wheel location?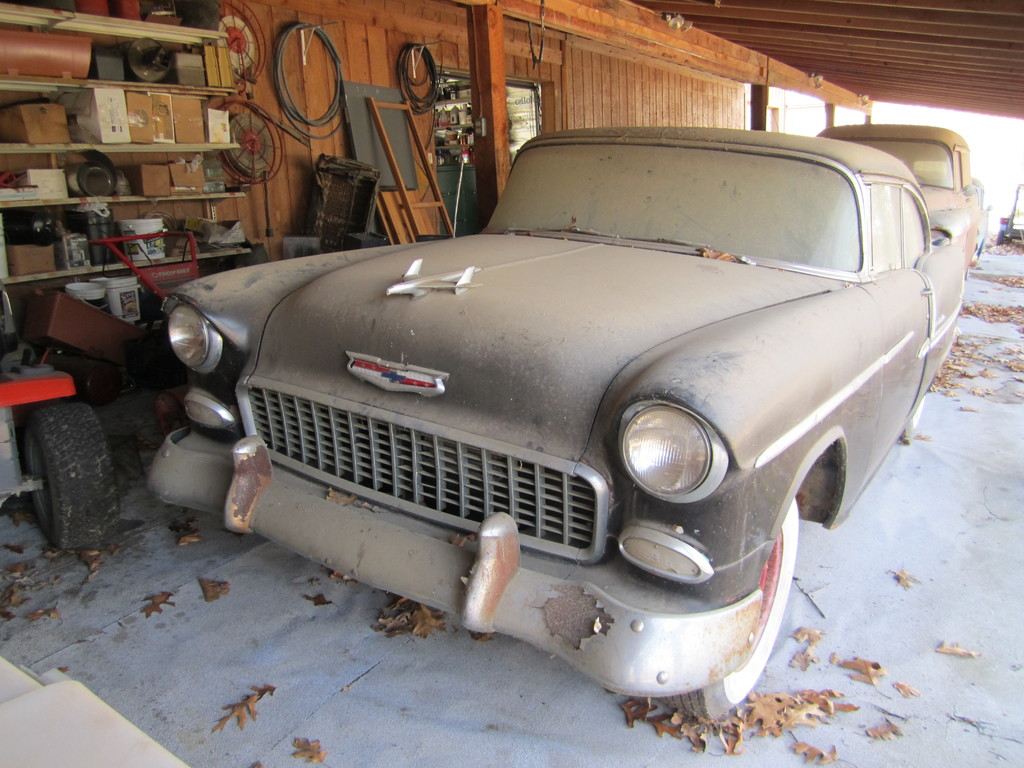
detection(26, 401, 121, 550)
